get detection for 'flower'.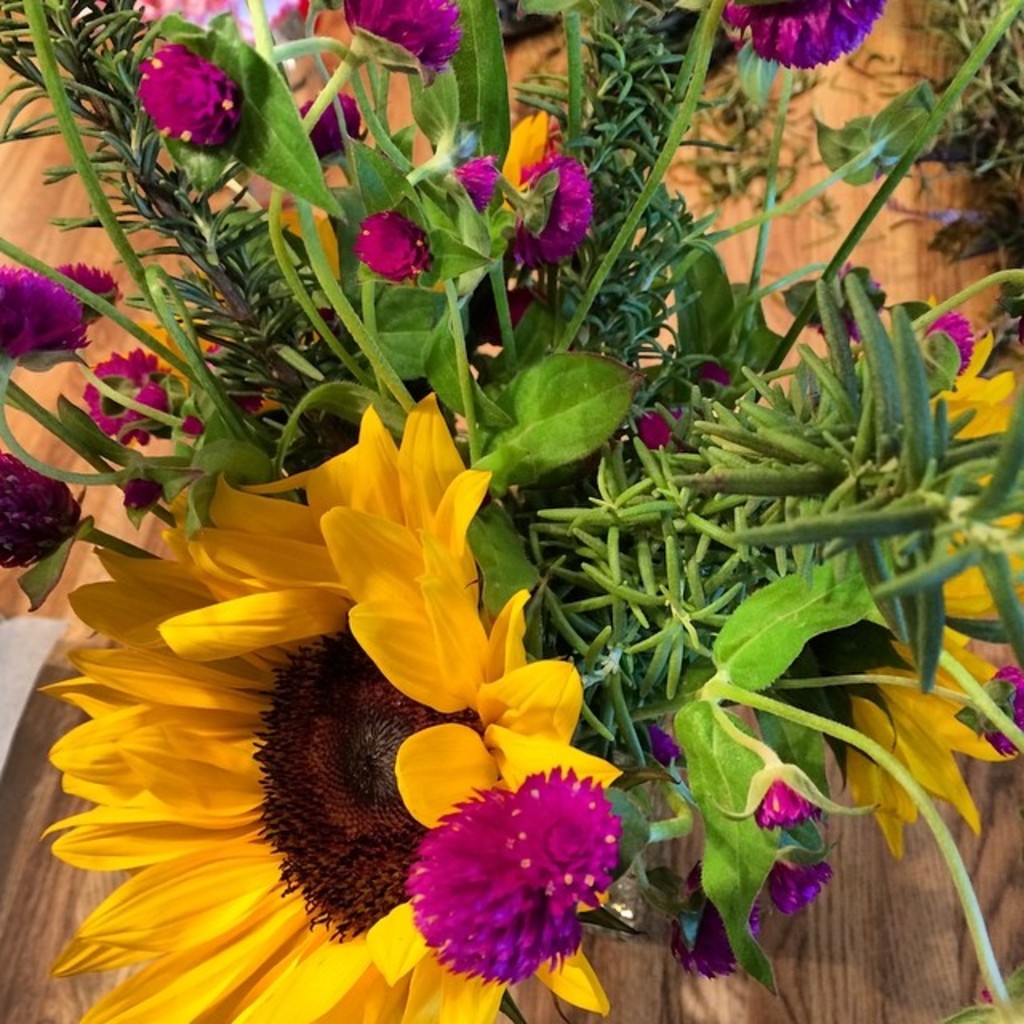
Detection: 0/456/107/597.
